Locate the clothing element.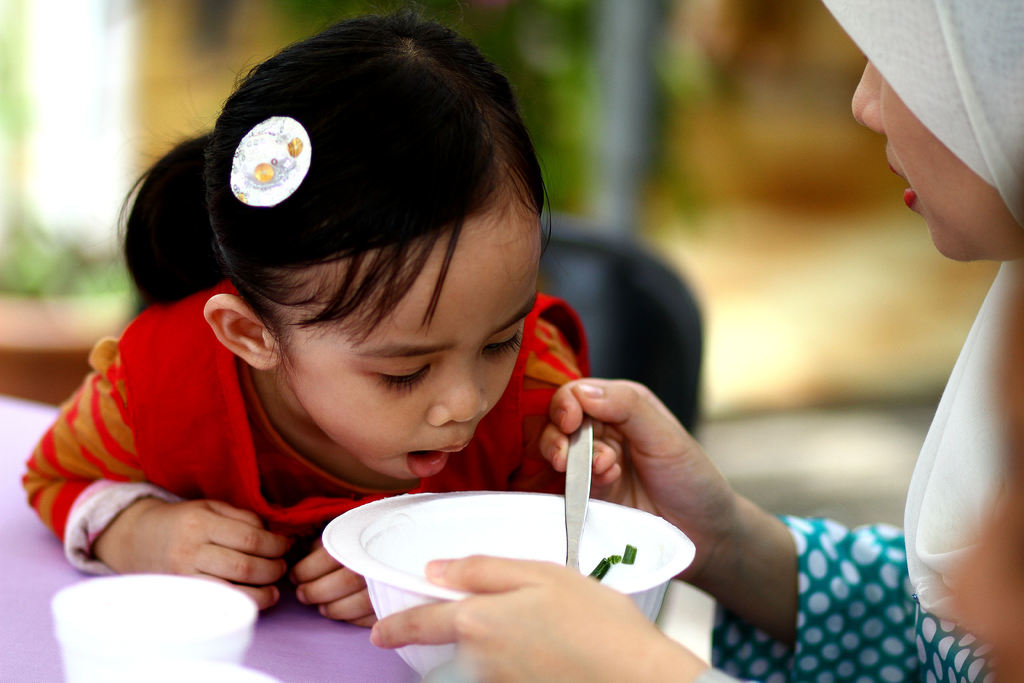
Element bbox: <region>43, 270, 554, 596</region>.
